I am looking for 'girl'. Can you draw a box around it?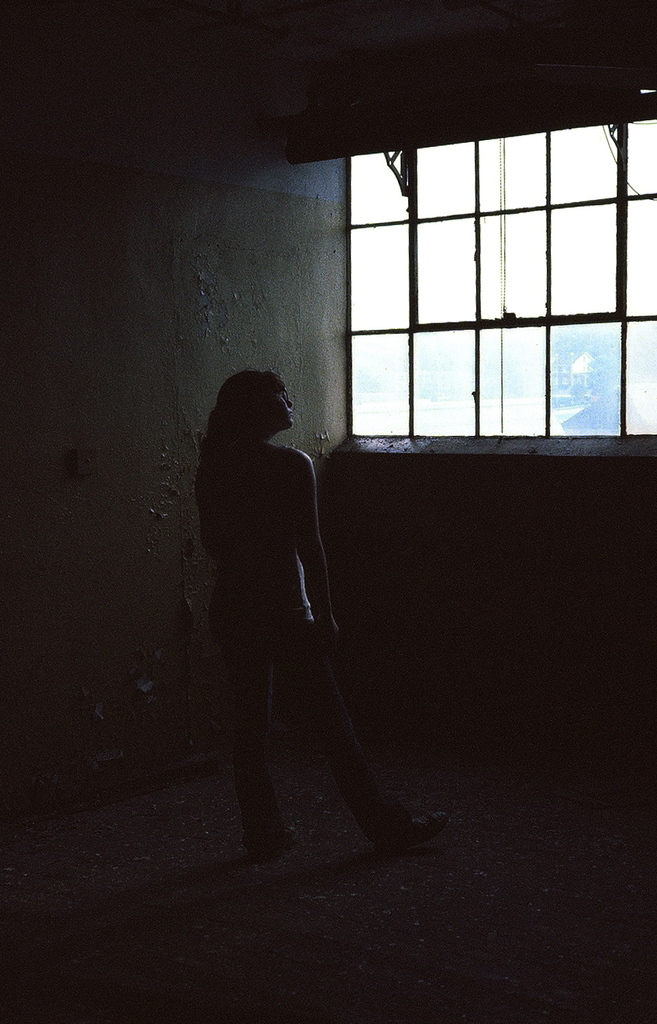
Sure, the bounding box is (x1=195, y1=368, x2=450, y2=853).
